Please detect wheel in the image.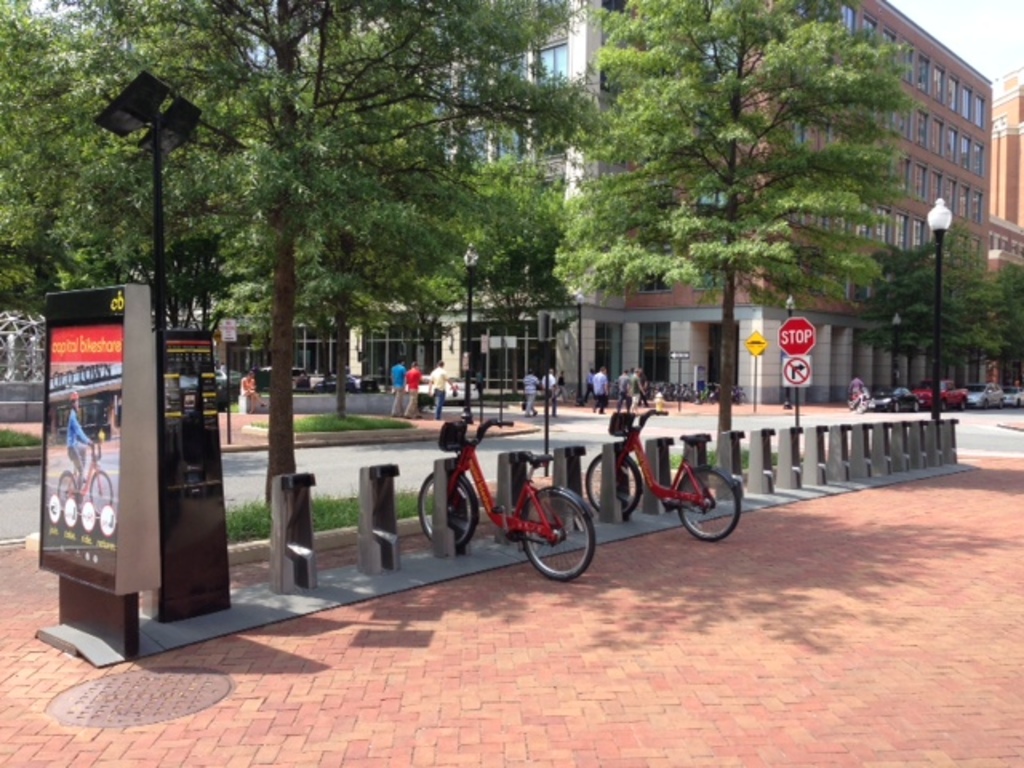
[587,448,642,514].
